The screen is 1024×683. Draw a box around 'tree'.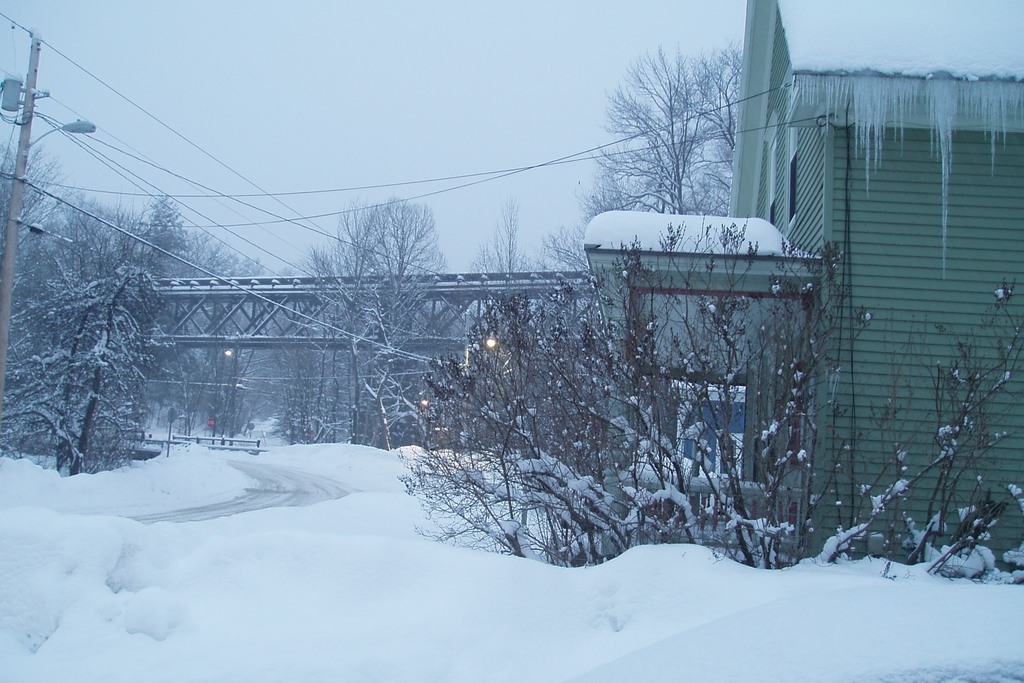
bbox(307, 188, 442, 445).
